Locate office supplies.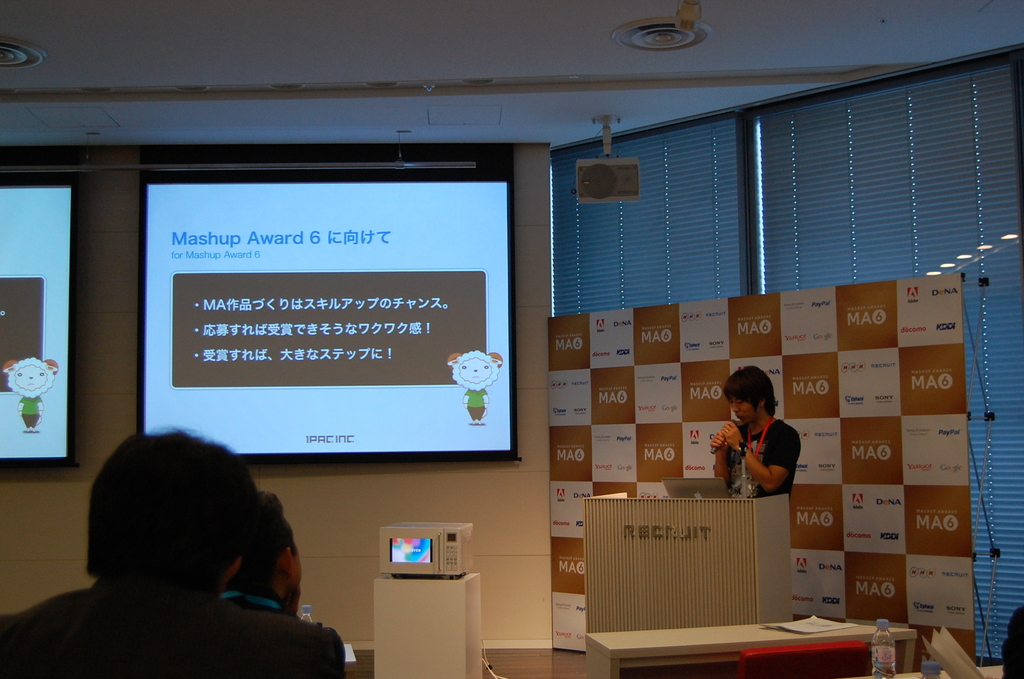
Bounding box: (left=546, top=266, right=981, bottom=650).
